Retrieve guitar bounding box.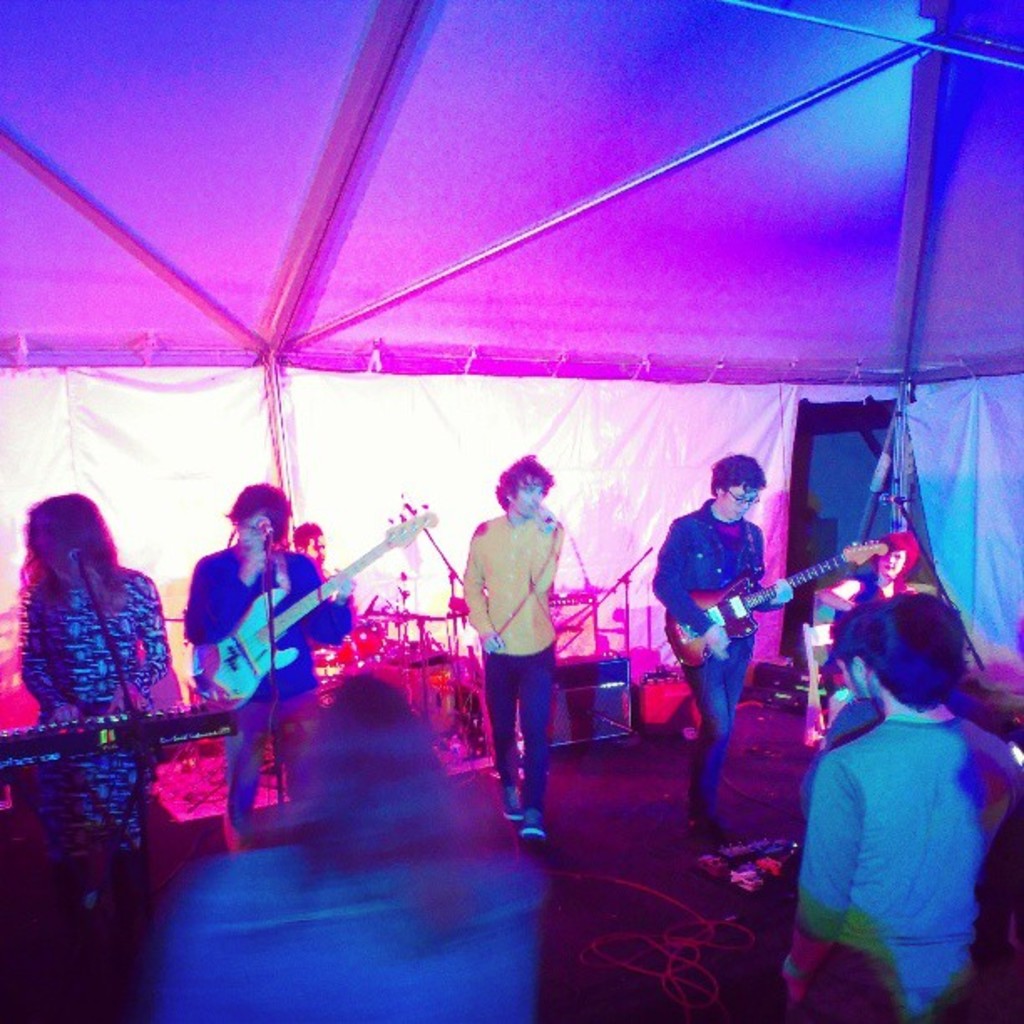
Bounding box: 661:574:812:688.
